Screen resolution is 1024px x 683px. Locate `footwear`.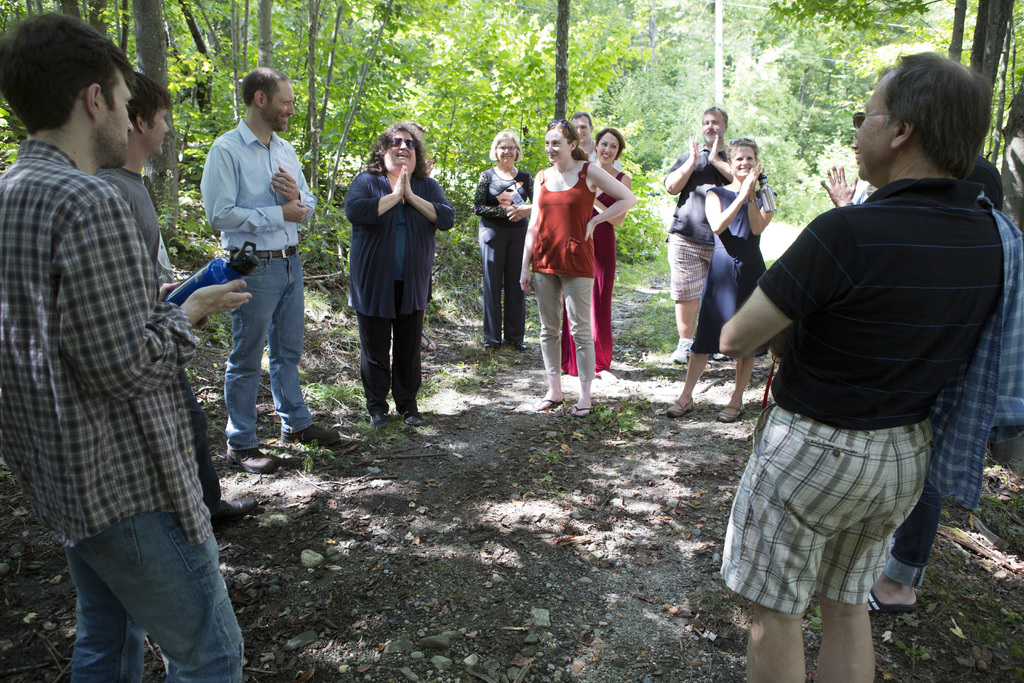
[280,420,347,447].
